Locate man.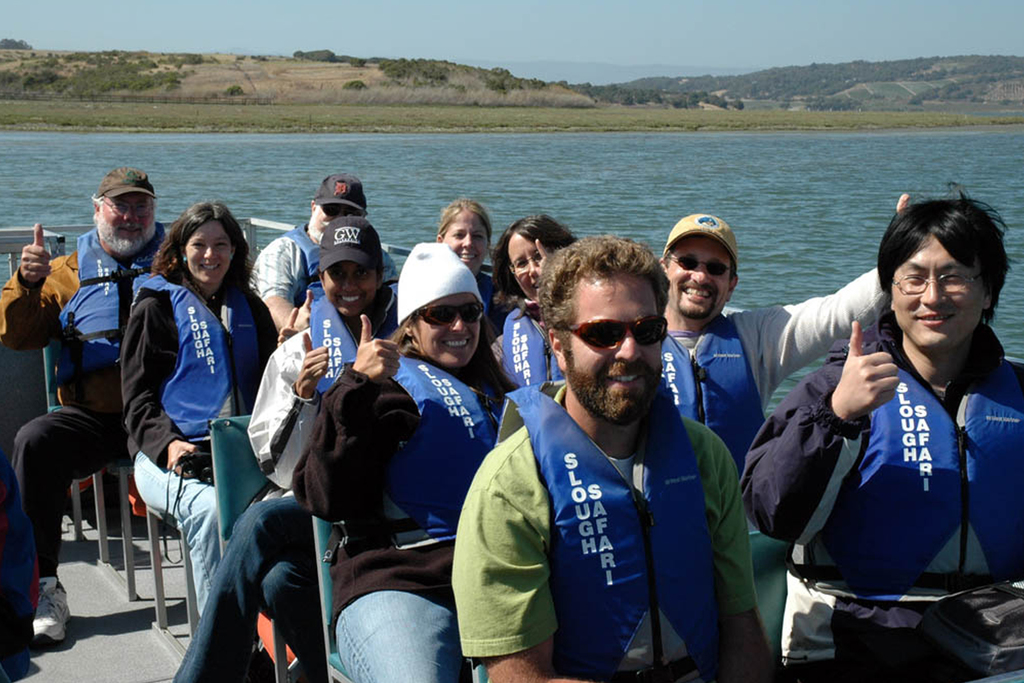
Bounding box: [x1=245, y1=173, x2=400, y2=333].
